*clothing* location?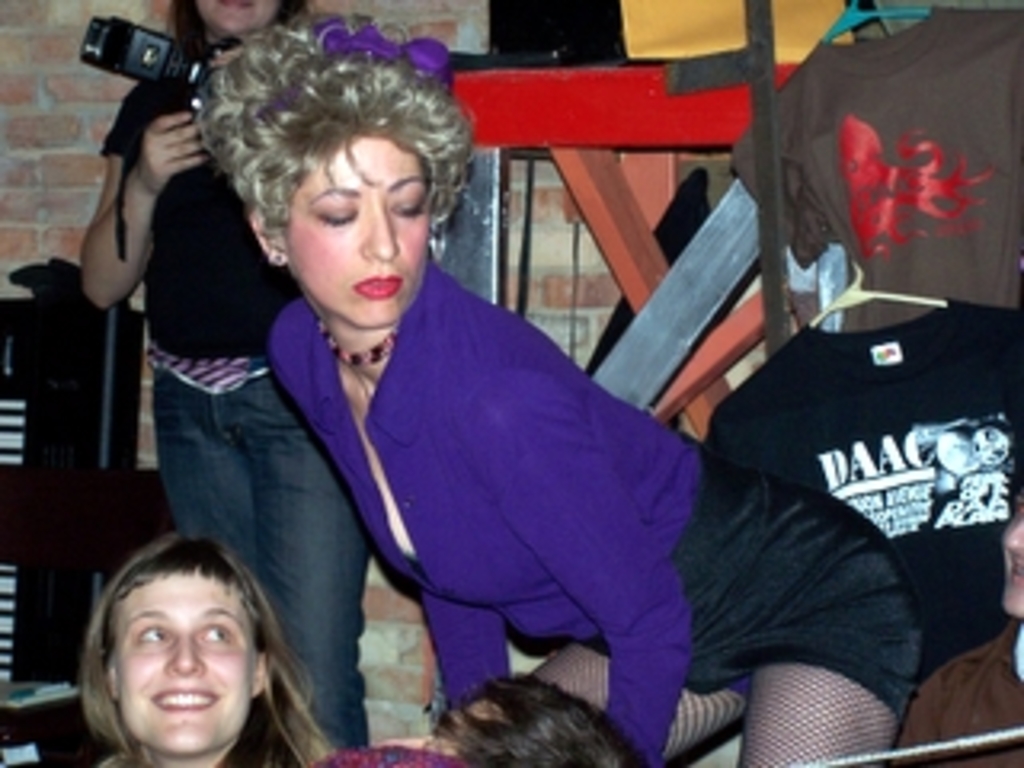
{"x1": 93, "y1": 54, "x2": 381, "y2": 755}
